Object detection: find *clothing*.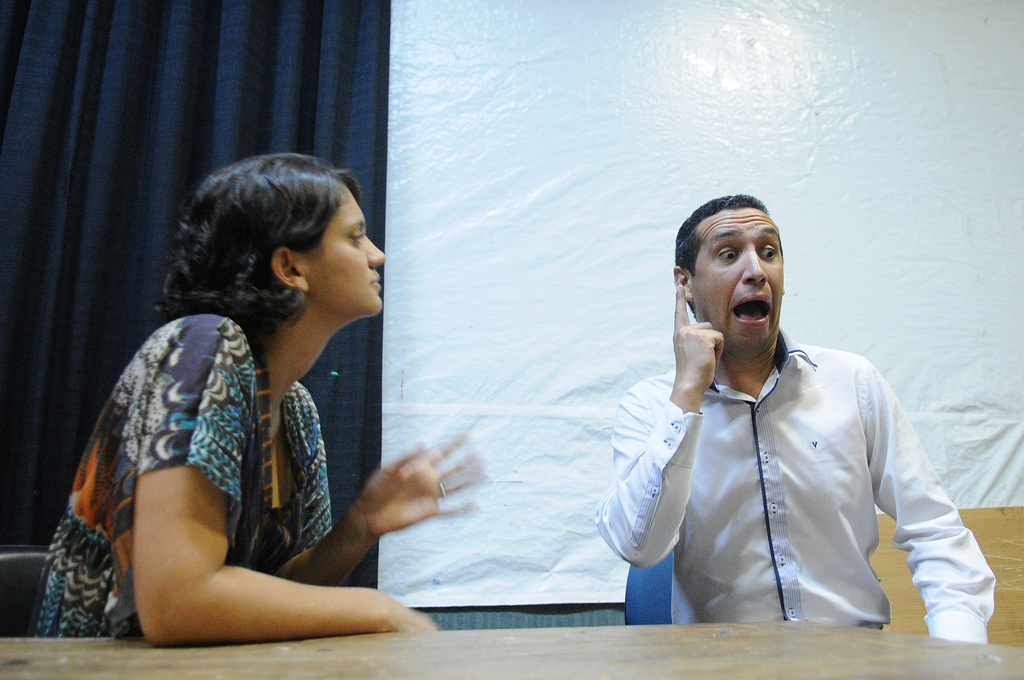
l=570, t=313, r=994, b=663.
